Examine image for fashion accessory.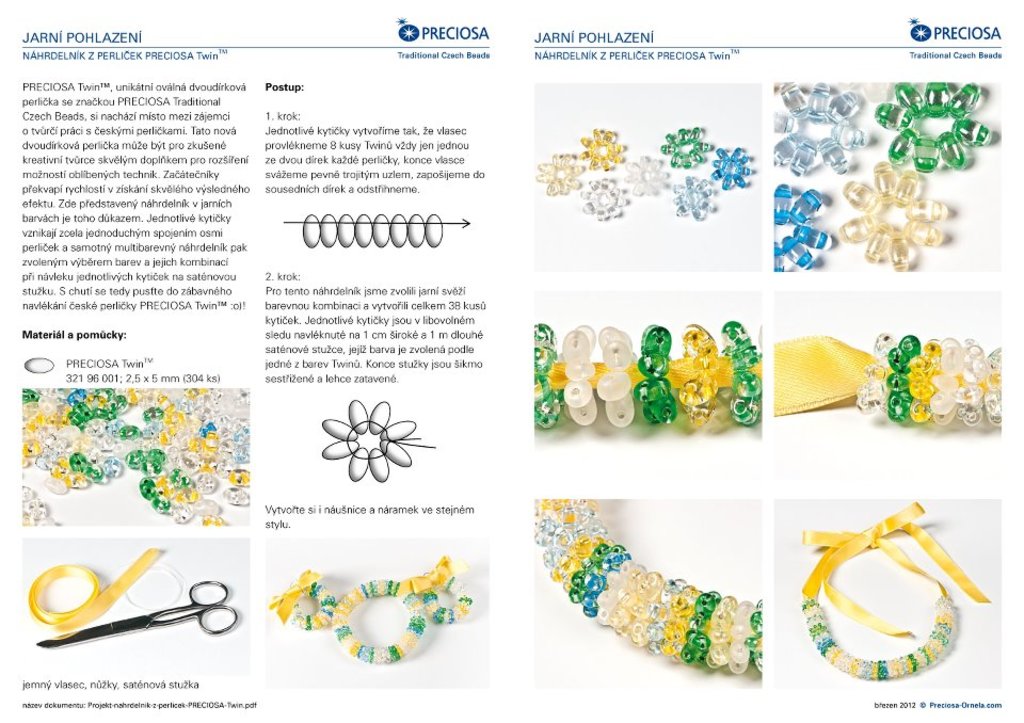
Examination result: (x1=597, y1=325, x2=635, y2=424).
